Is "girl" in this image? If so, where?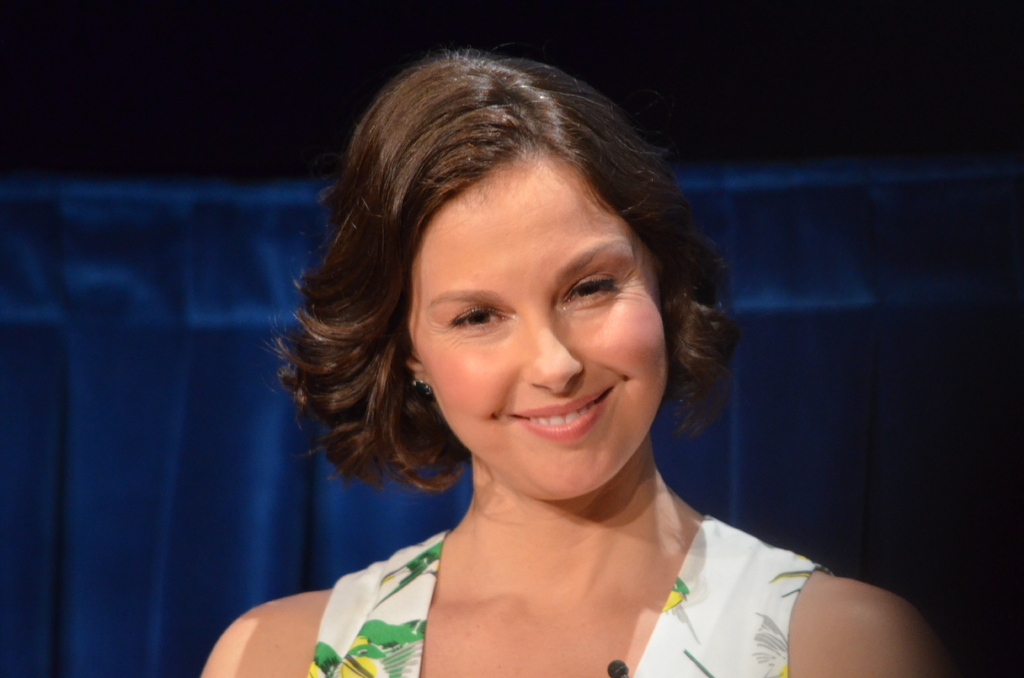
Yes, at crop(198, 44, 957, 677).
